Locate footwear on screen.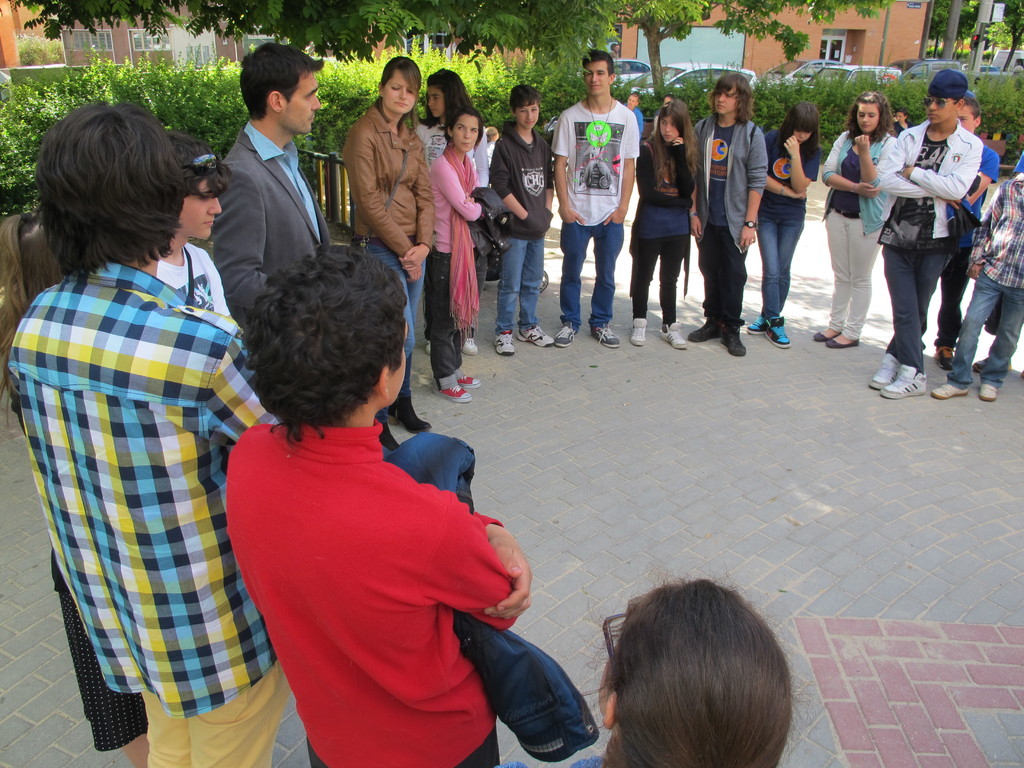
On screen at [left=509, top=325, right=551, bottom=346].
